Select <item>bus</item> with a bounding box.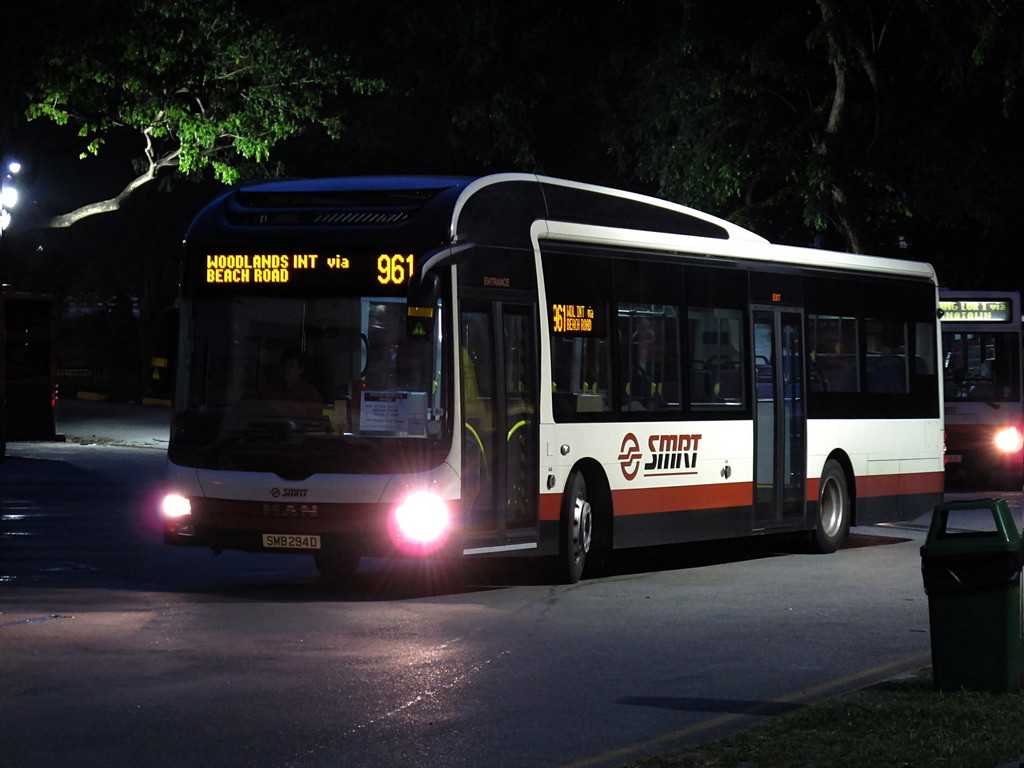
crop(153, 175, 947, 584).
